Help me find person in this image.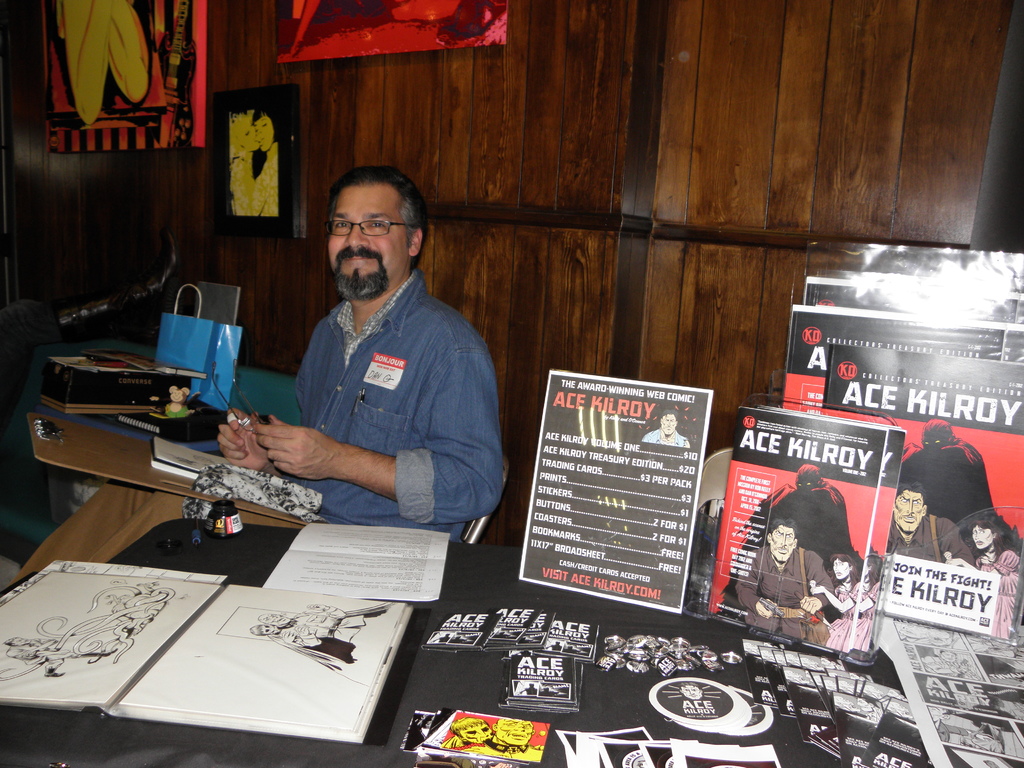
Found it: pyautogui.locateOnScreen(637, 409, 689, 451).
